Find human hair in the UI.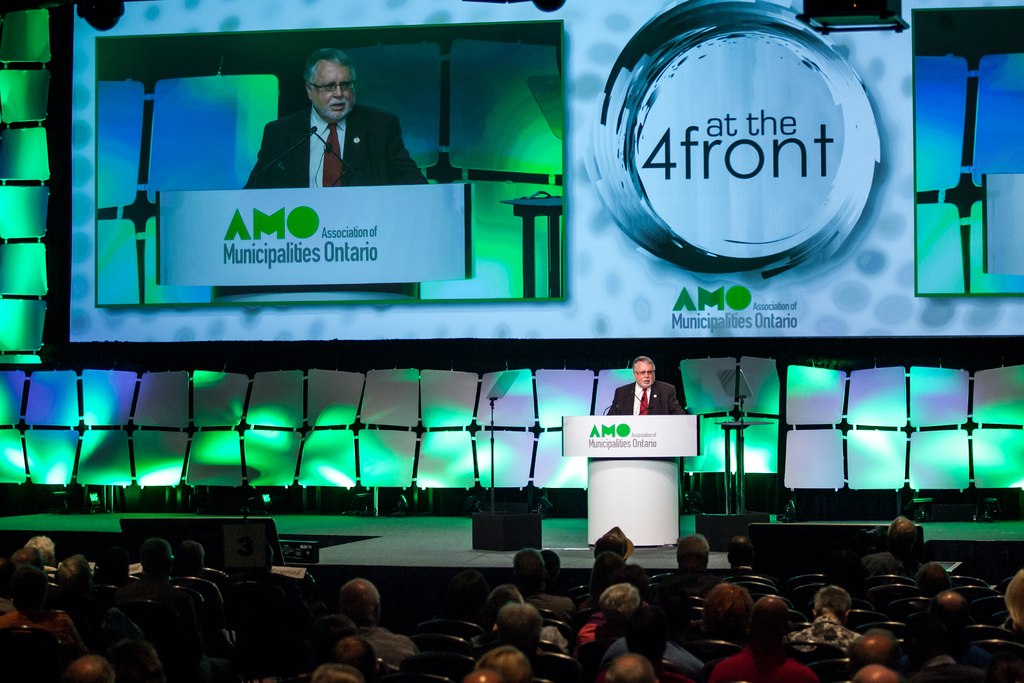
UI element at select_region(635, 354, 657, 370).
